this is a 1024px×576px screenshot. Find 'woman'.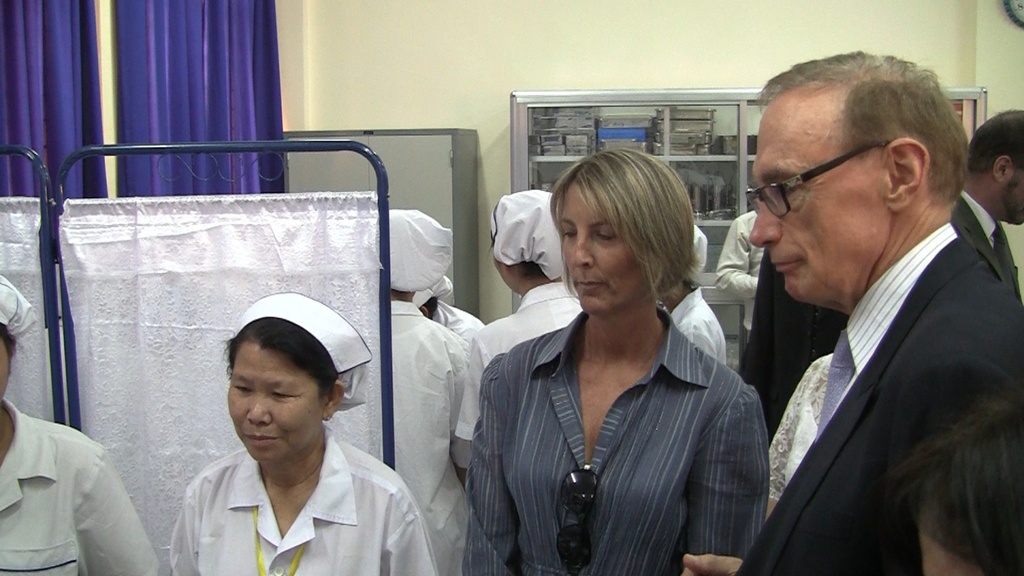
Bounding box: x1=0 y1=275 x2=164 y2=575.
